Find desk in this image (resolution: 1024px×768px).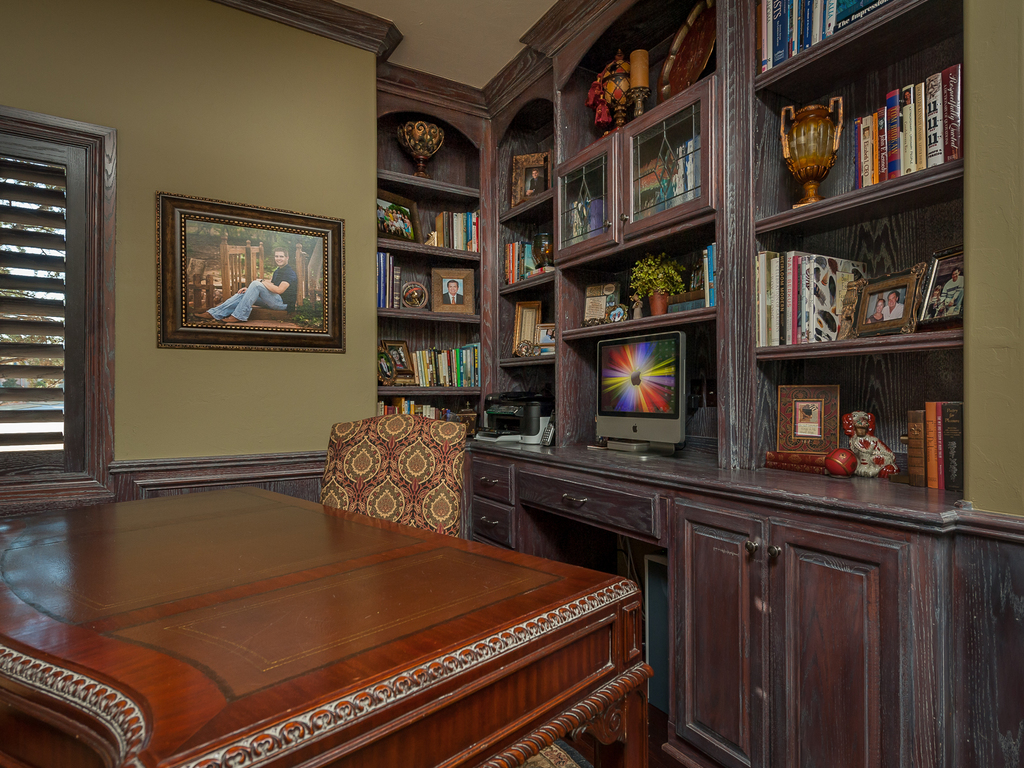
42, 456, 632, 762.
